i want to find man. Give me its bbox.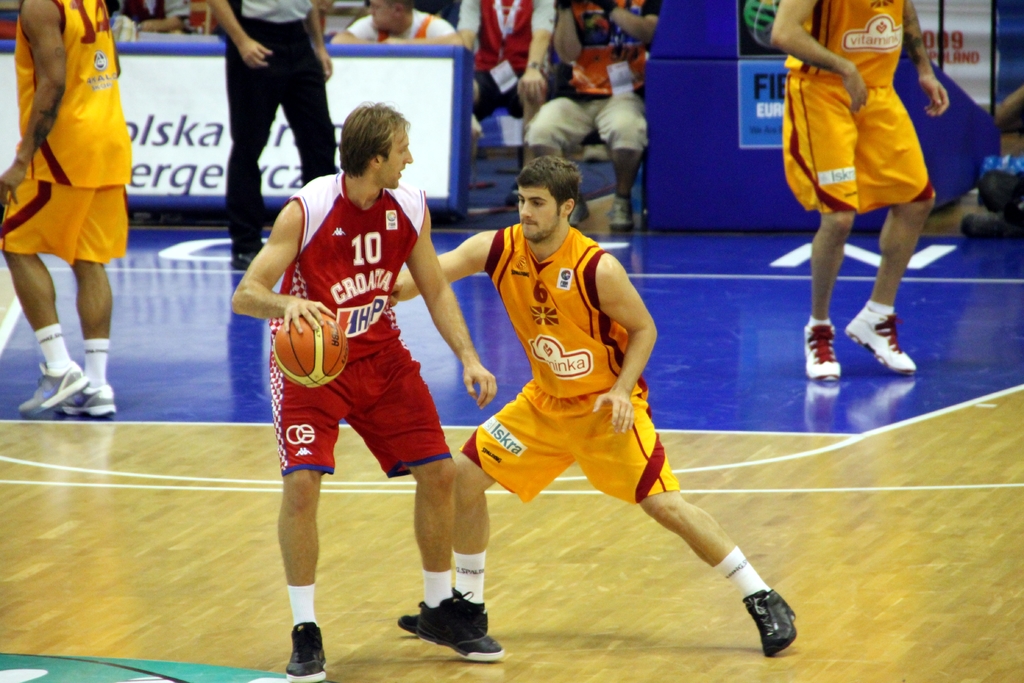
left=768, top=0, right=950, bottom=384.
